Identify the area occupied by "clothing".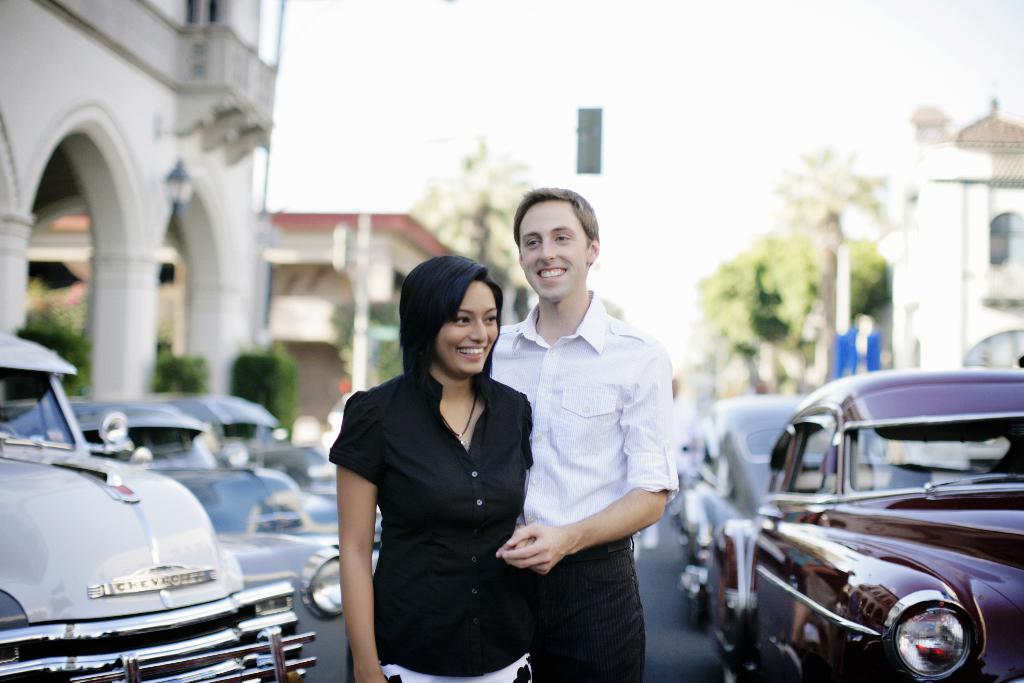
Area: x1=486 y1=297 x2=683 y2=682.
